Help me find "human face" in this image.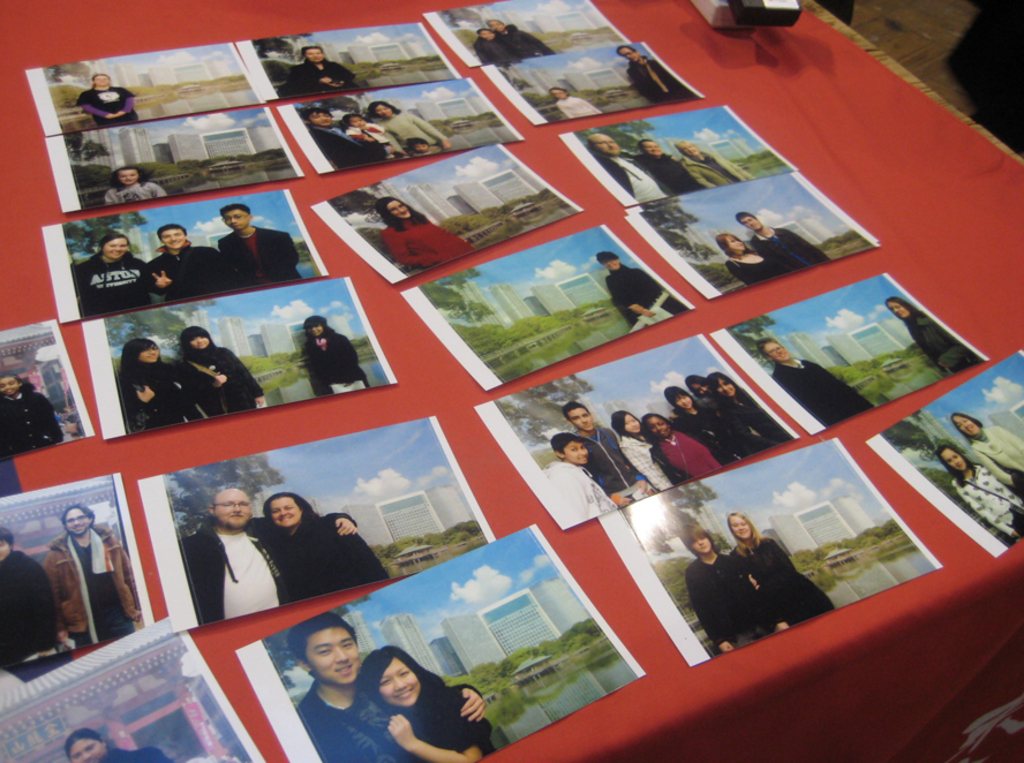
Found it: (567, 406, 592, 430).
